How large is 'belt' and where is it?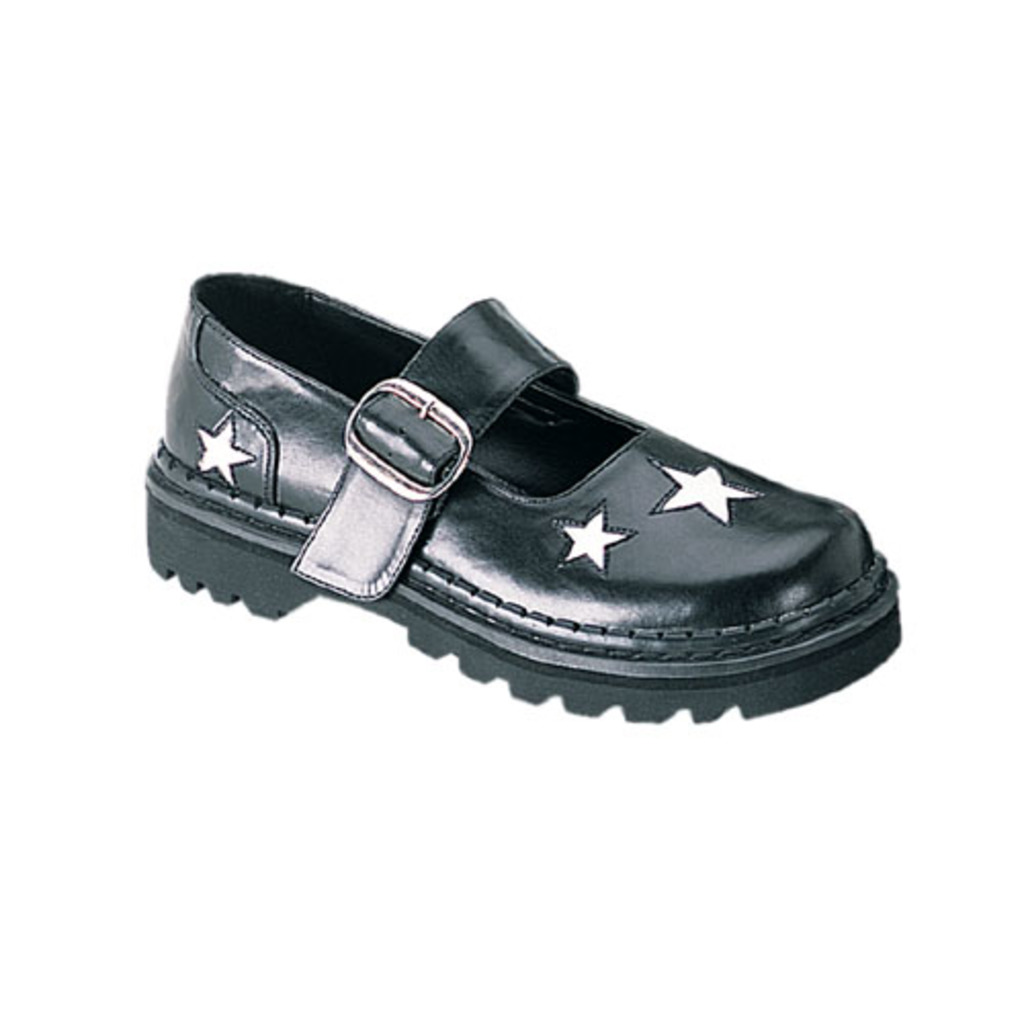
Bounding box: Rect(285, 295, 575, 600).
